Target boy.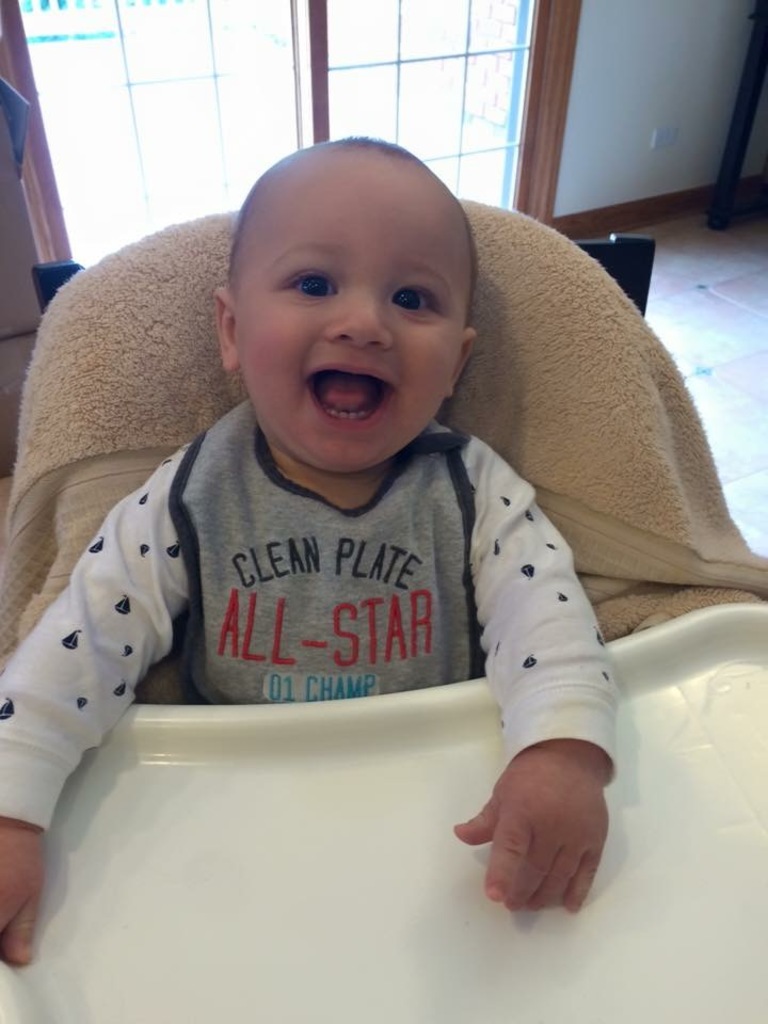
Target region: Rect(63, 157, 649, 901).
